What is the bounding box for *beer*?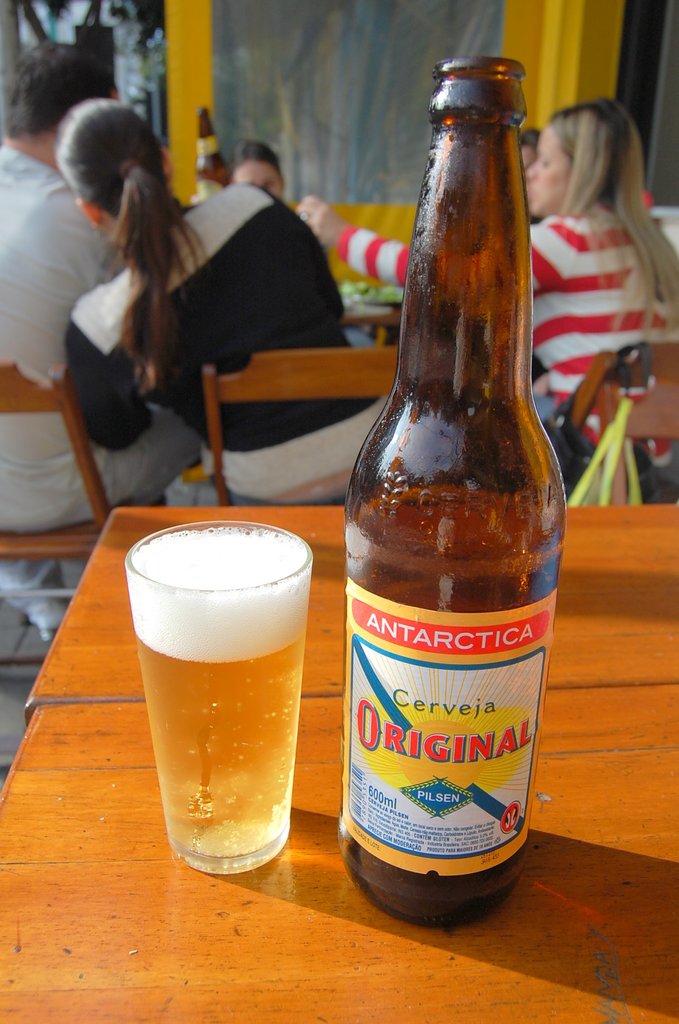
Rect(337, 59, 561, 930).
